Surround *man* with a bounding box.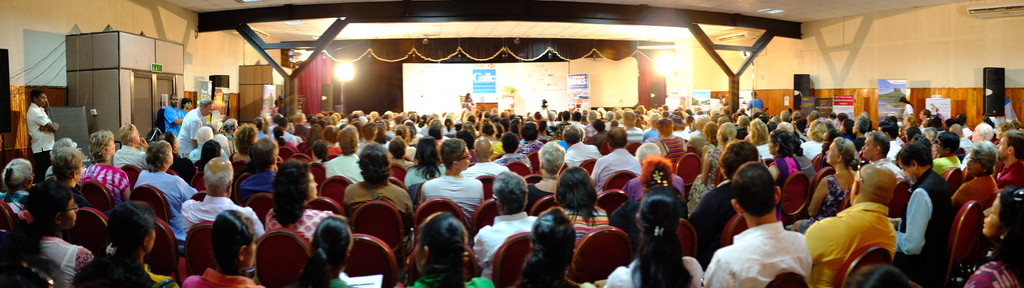
crop(992, 128, 1023, 194).
